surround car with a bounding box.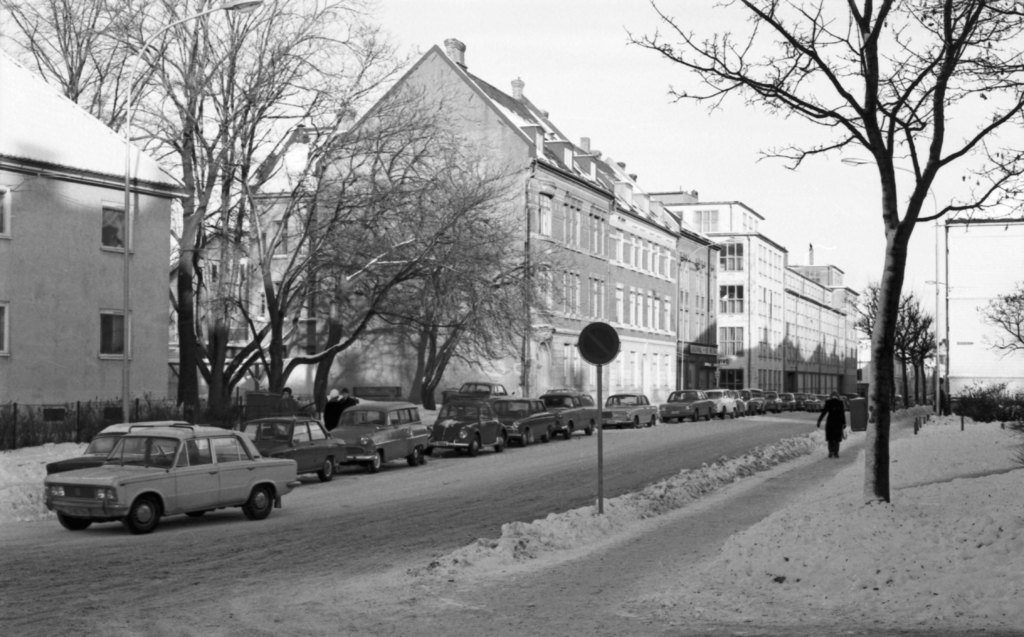
(x1=459, y1=377, x2=504, y2=401).
